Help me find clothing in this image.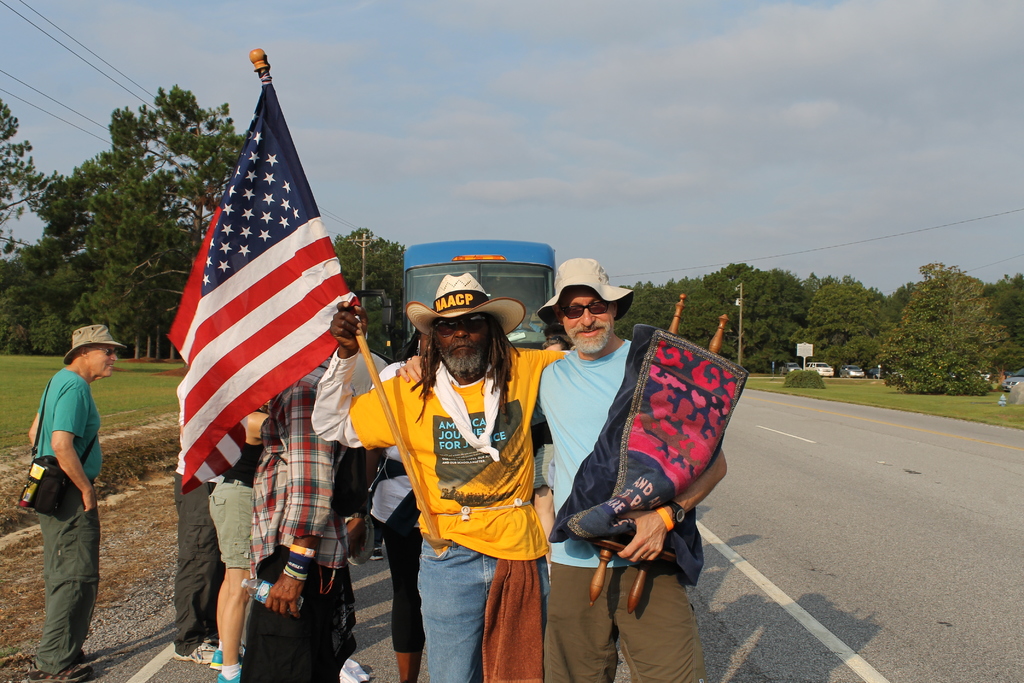
Found it: 215:436:244:572.
